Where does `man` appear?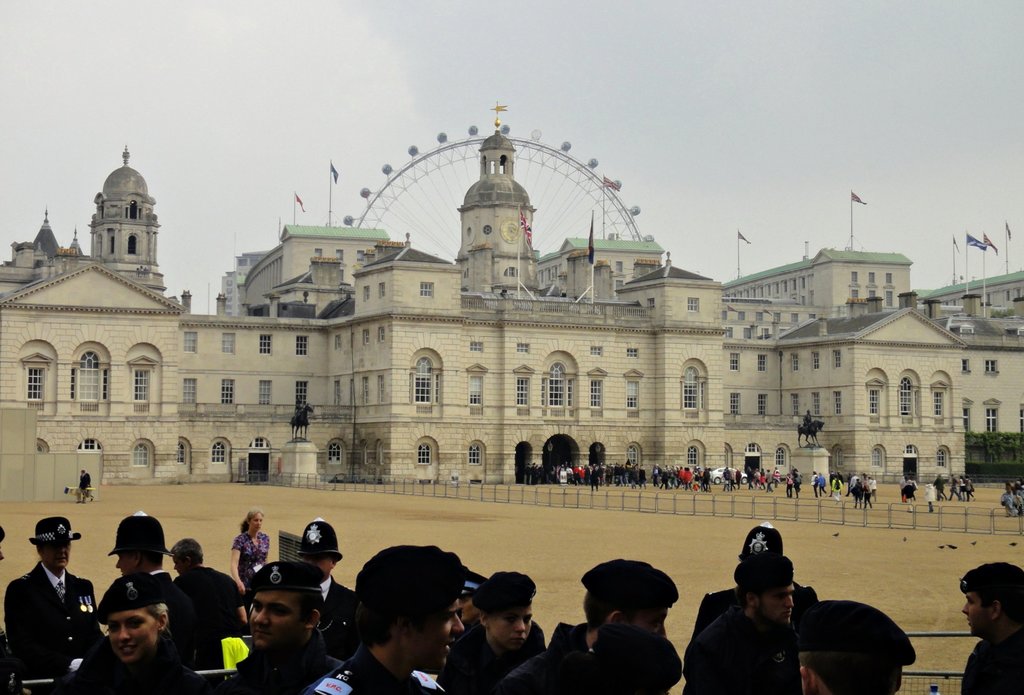
Appears at <bbox>439, 567, 556, 694</bbox>.
